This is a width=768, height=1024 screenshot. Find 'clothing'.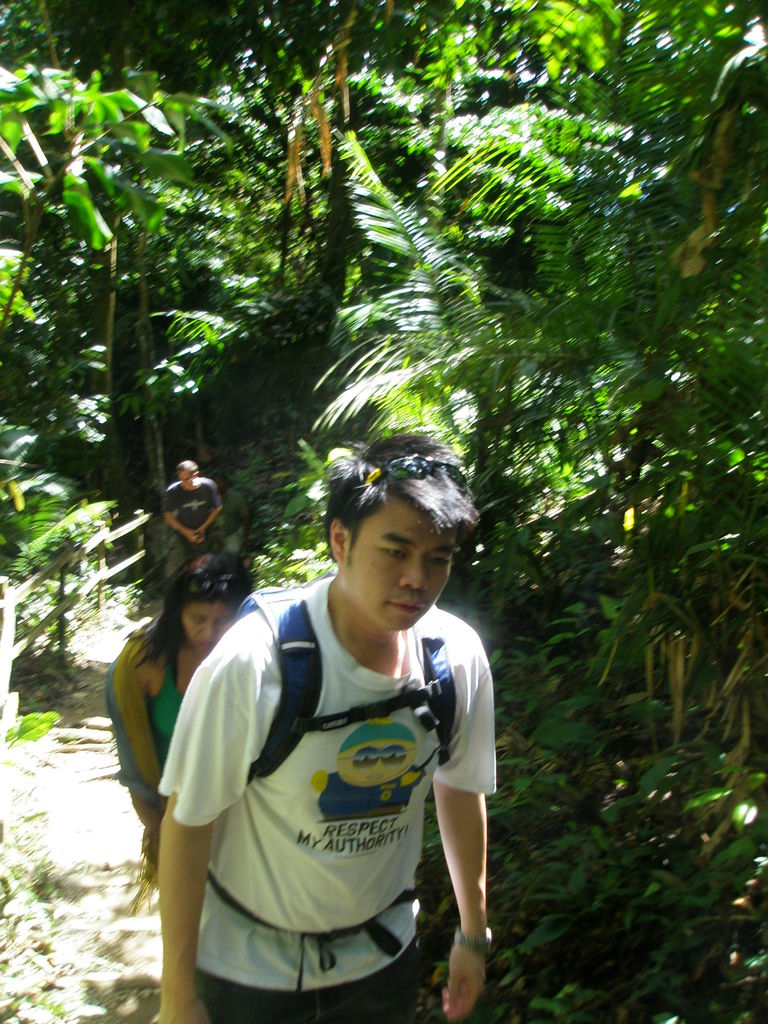
Bounding box: bbox=[164, 559, 516, 1020].
